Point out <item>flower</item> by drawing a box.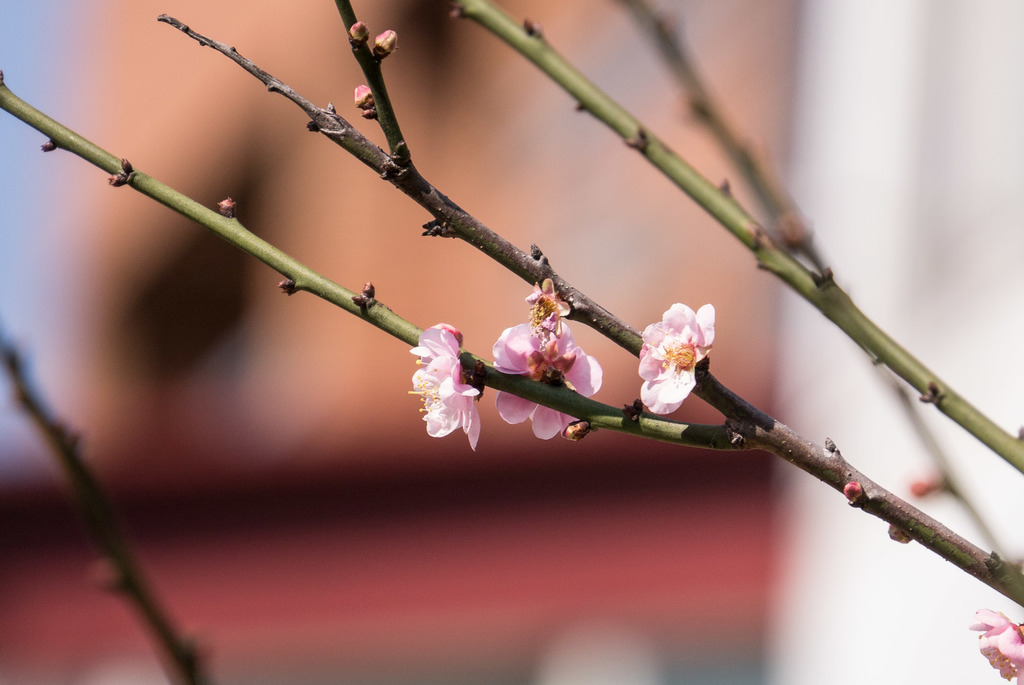
644/291/717/415.
